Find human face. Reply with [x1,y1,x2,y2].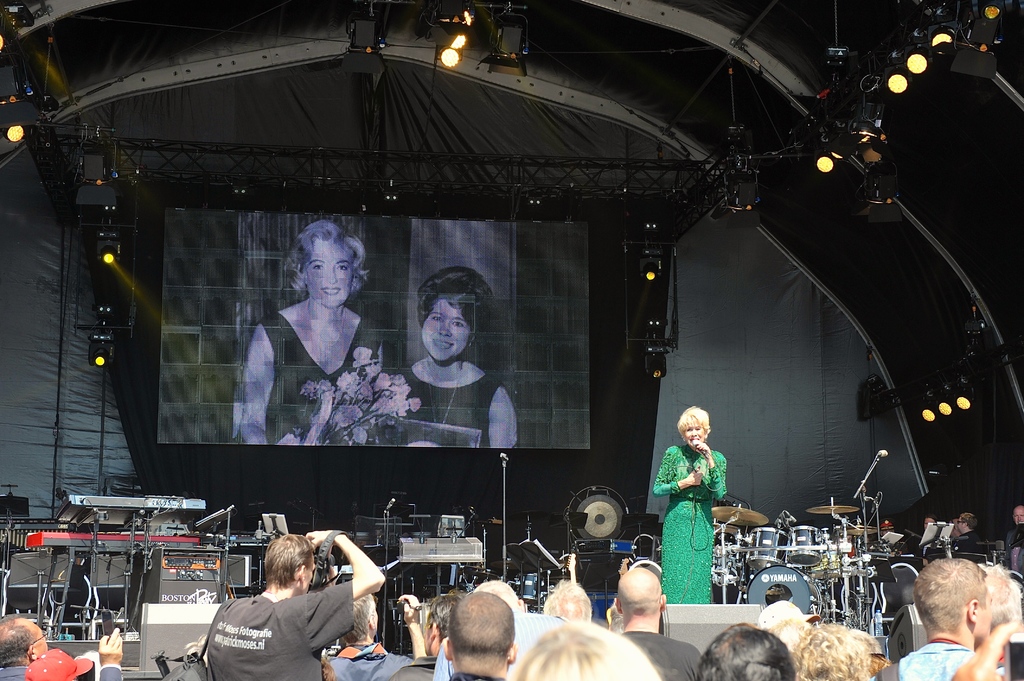
[422,298,463,361].
